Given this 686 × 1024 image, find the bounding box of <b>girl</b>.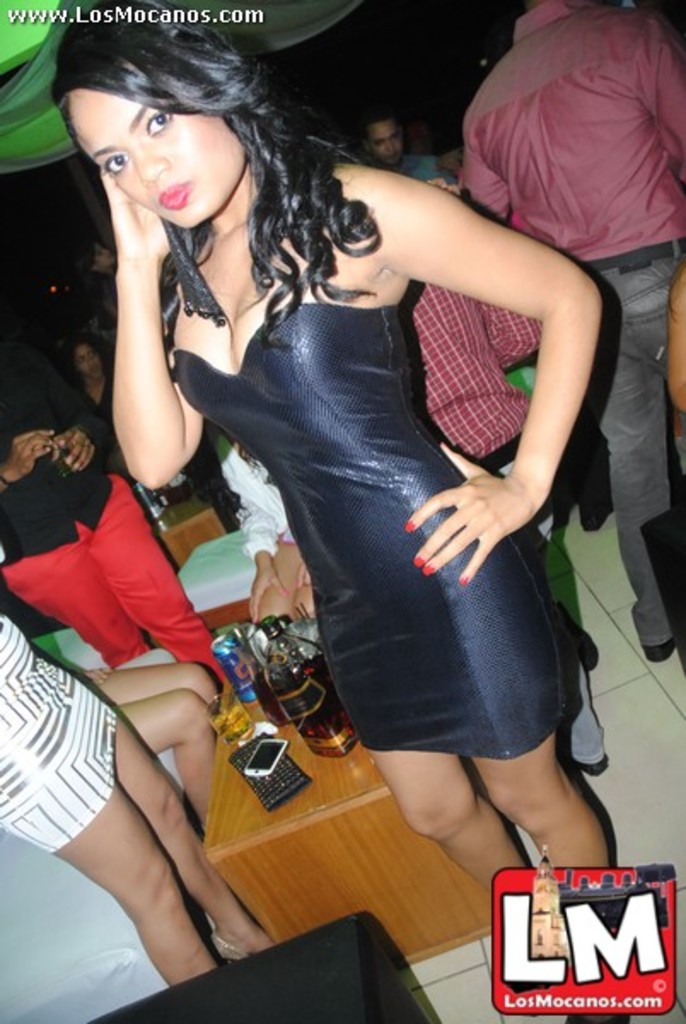
0:611:276:985.
